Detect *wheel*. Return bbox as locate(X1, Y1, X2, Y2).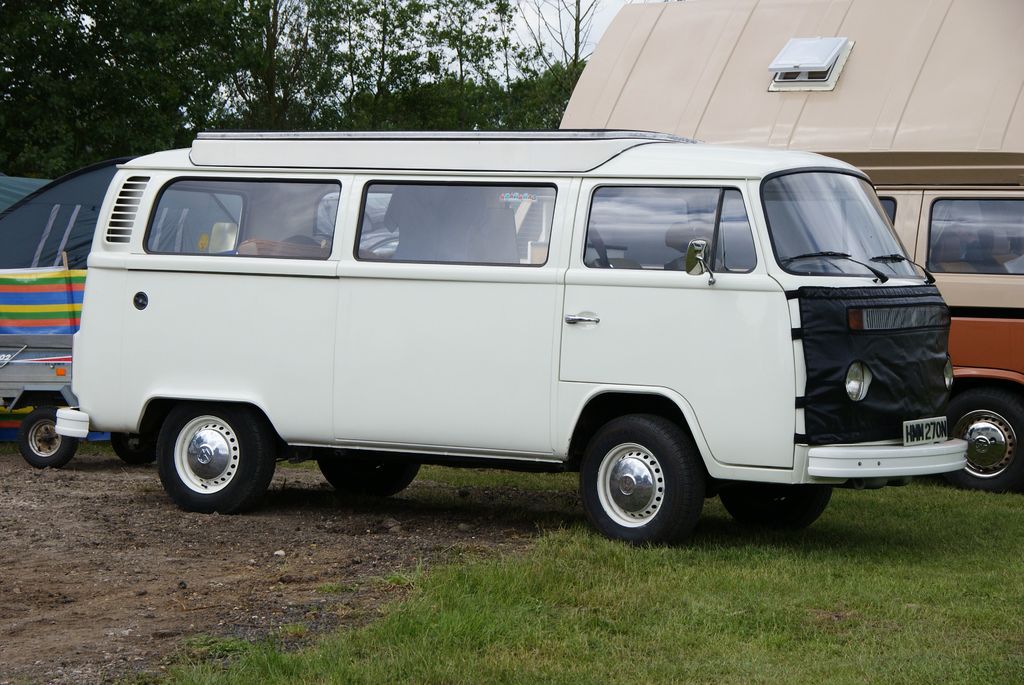
locate(108, 434, 148, 460).
